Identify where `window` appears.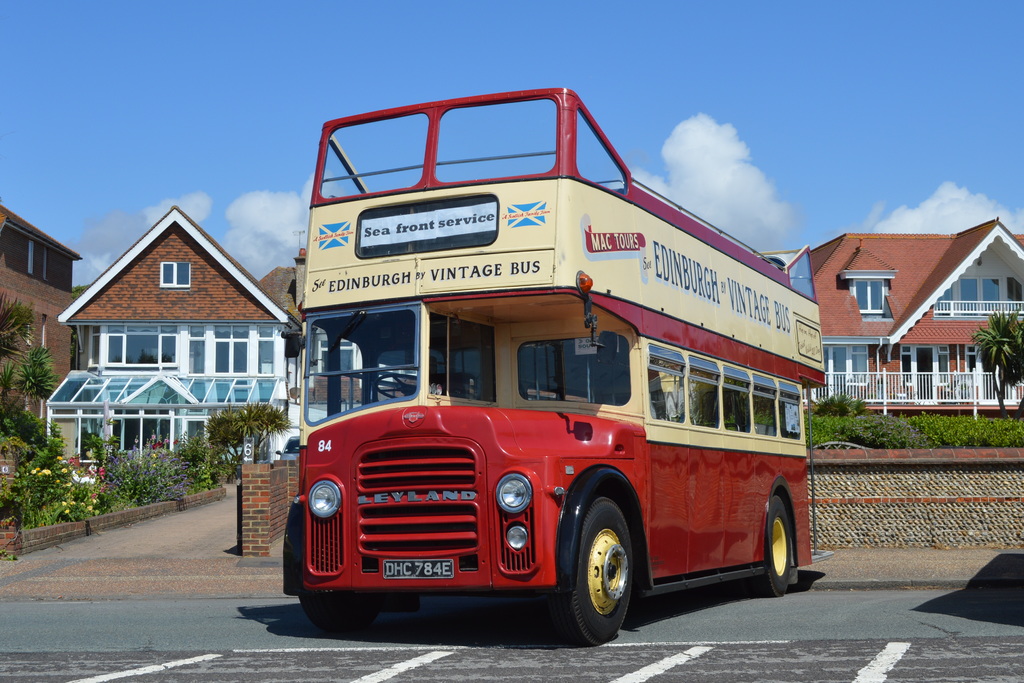
Appears at {"left": 754, "top": 374, "right": 776, "bottom": 436}.
